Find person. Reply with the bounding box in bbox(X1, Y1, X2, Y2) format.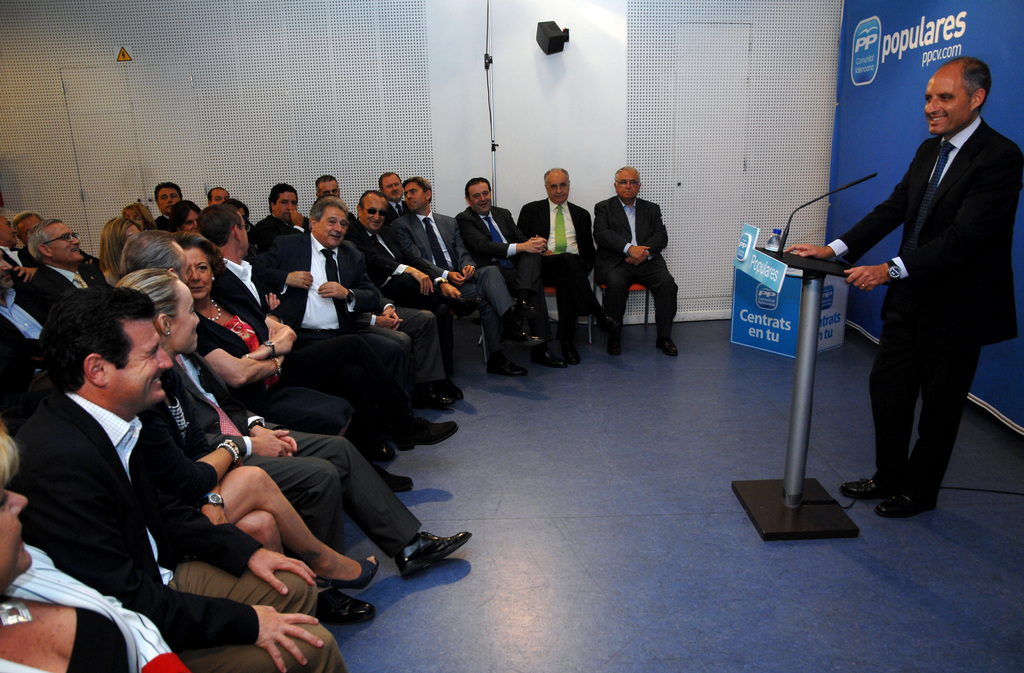
bbox(399, 178, 534, 379).
